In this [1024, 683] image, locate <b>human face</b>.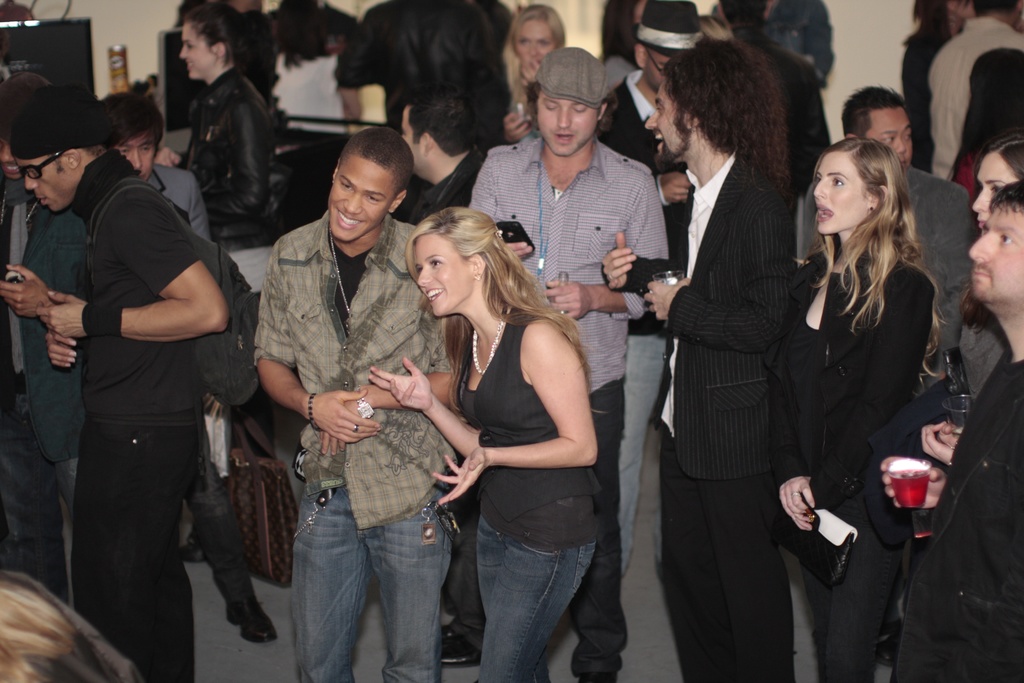
Bounding box: rect(531, 88, 592, 158).
